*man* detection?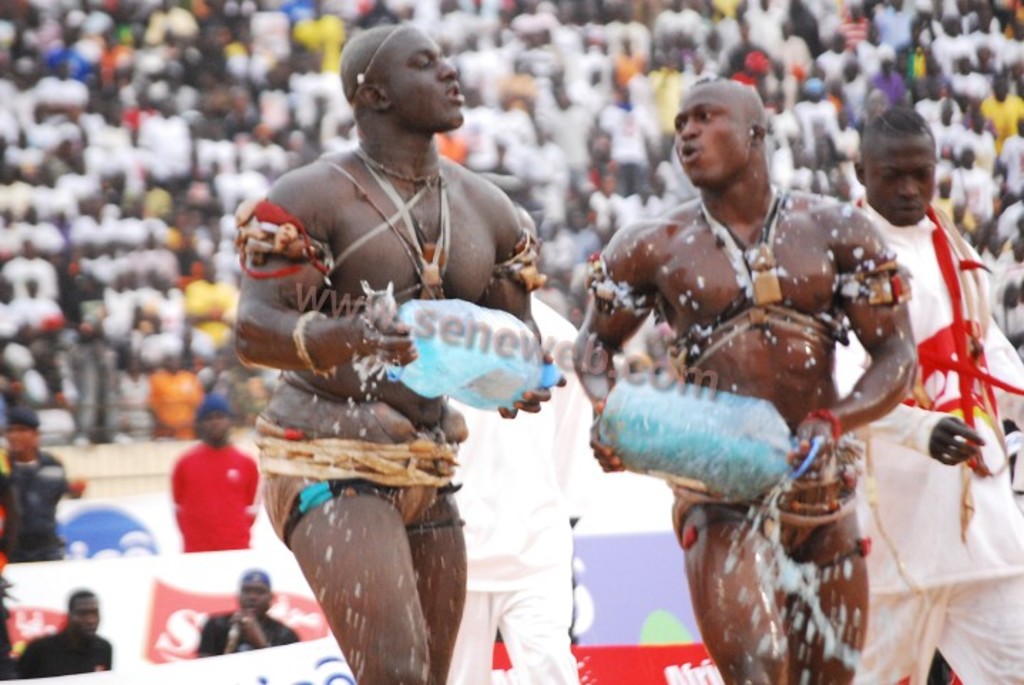
locate(568, 80, 929, 684)
